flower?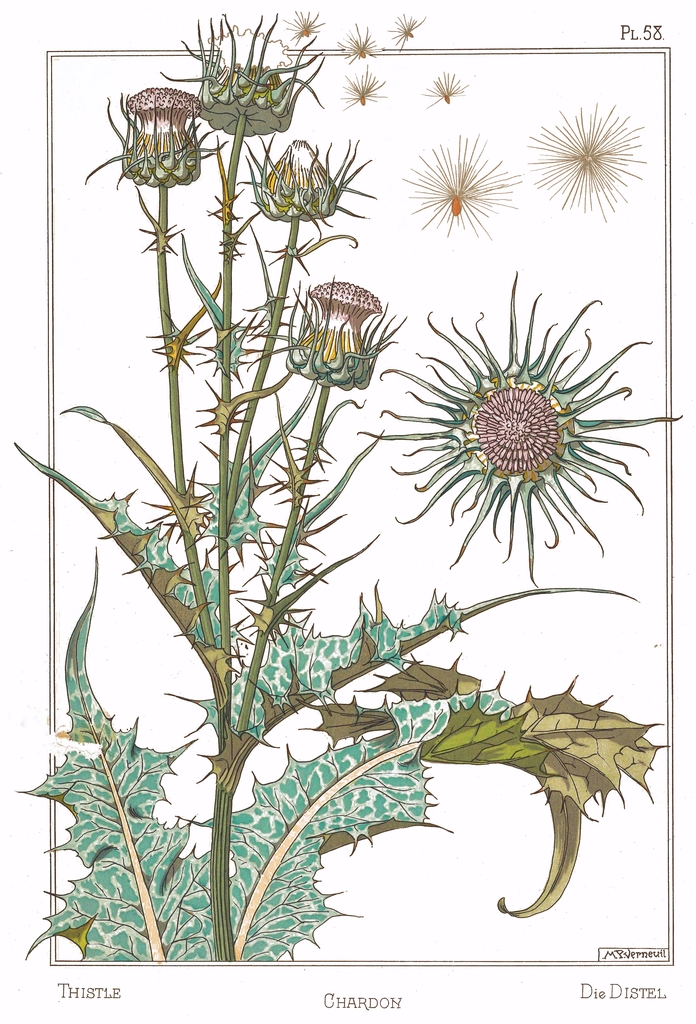
[386, 11, 428, 49]
